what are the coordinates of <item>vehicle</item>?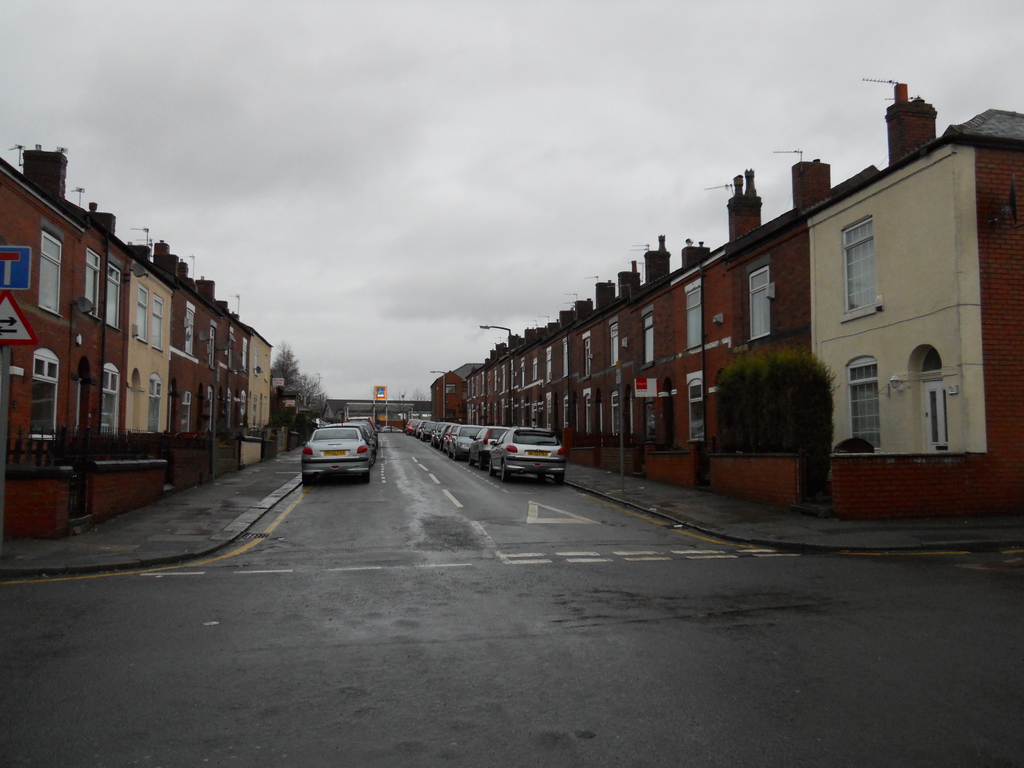
<box>449,424,473,462</box>.
